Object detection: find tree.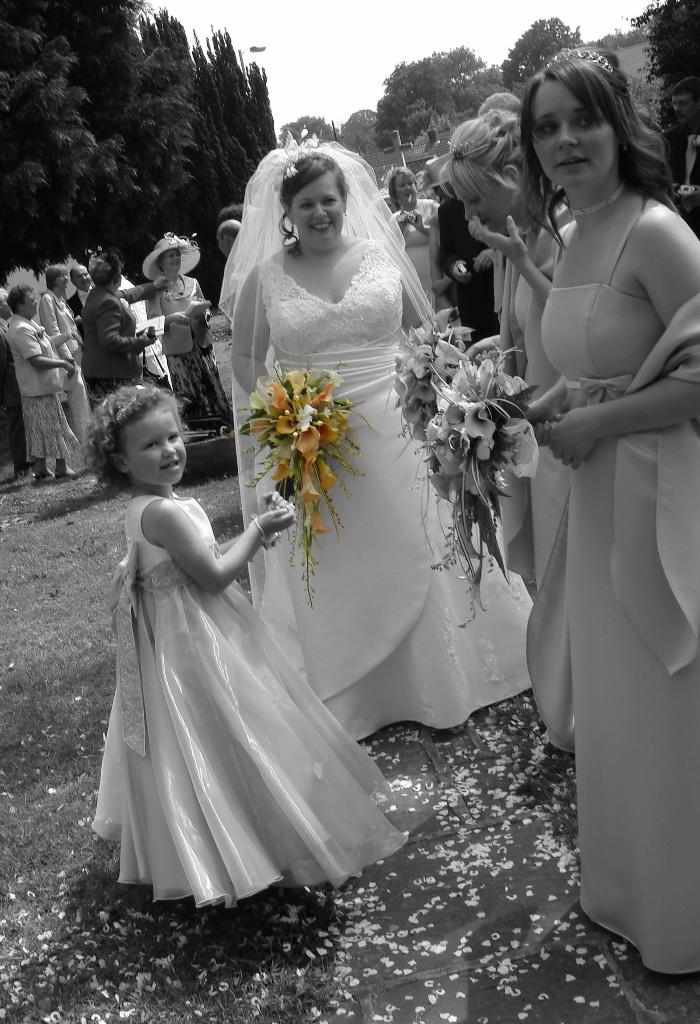
region(516, 24, 595, 94).
